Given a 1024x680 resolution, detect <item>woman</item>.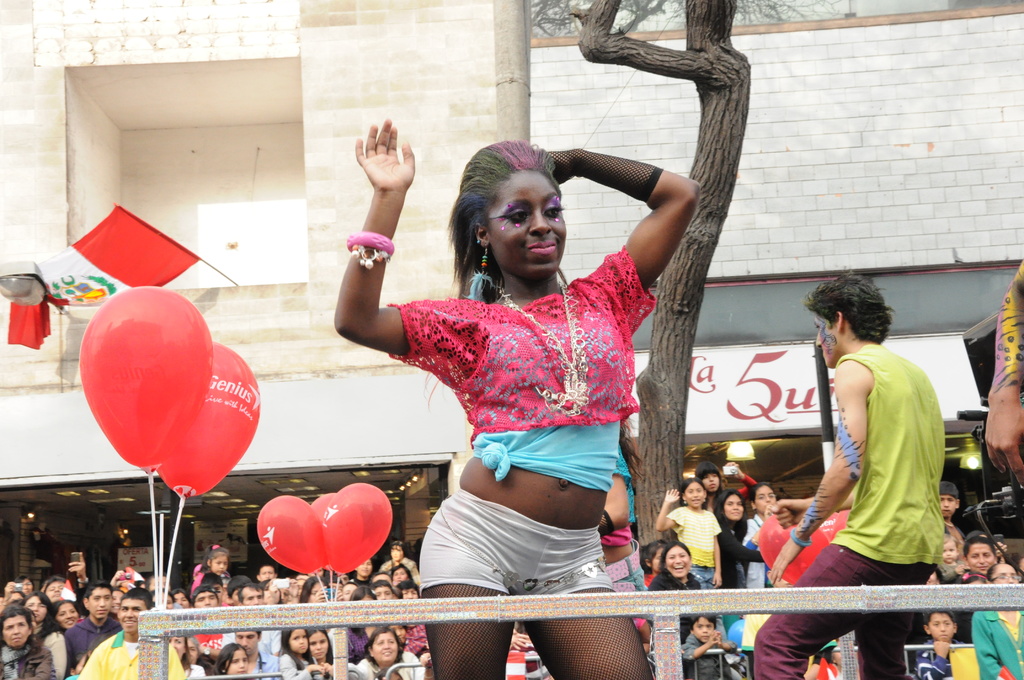
rect(221, 647, 251, 679).
